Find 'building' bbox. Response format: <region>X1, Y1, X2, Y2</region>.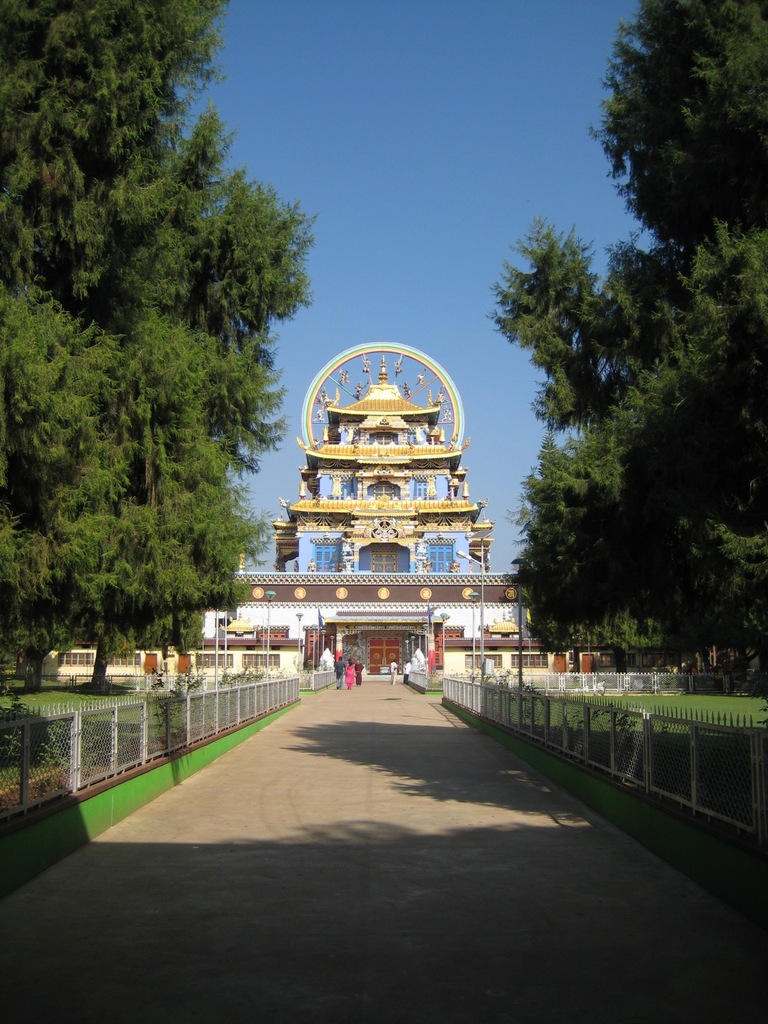
<region>0, 326, 696, 684</region>.
